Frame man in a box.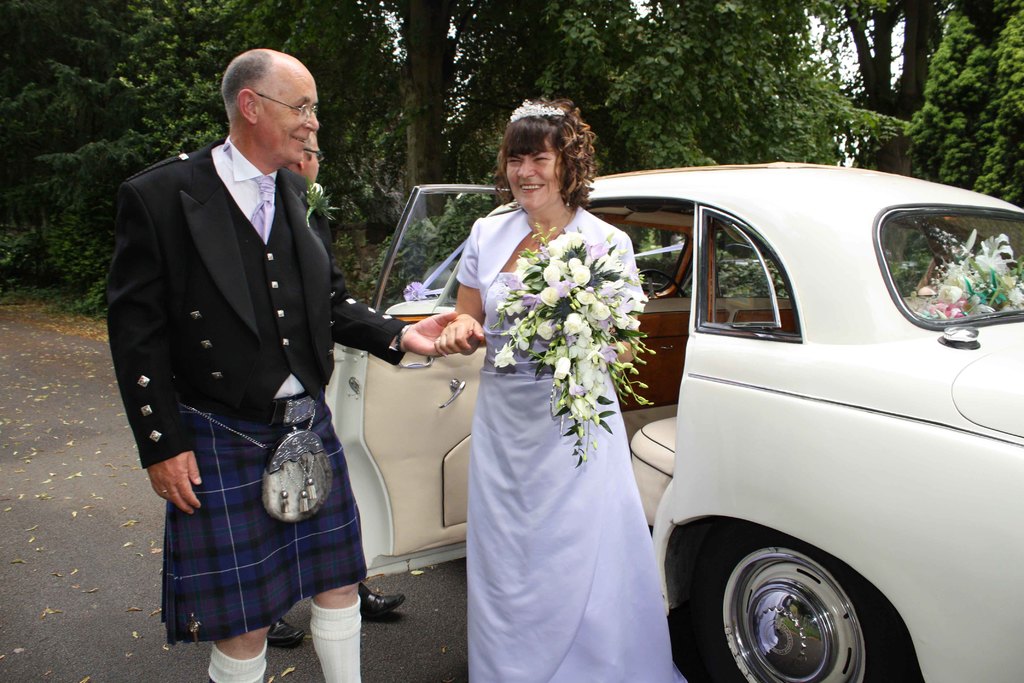
110, 7, 369, 682.
